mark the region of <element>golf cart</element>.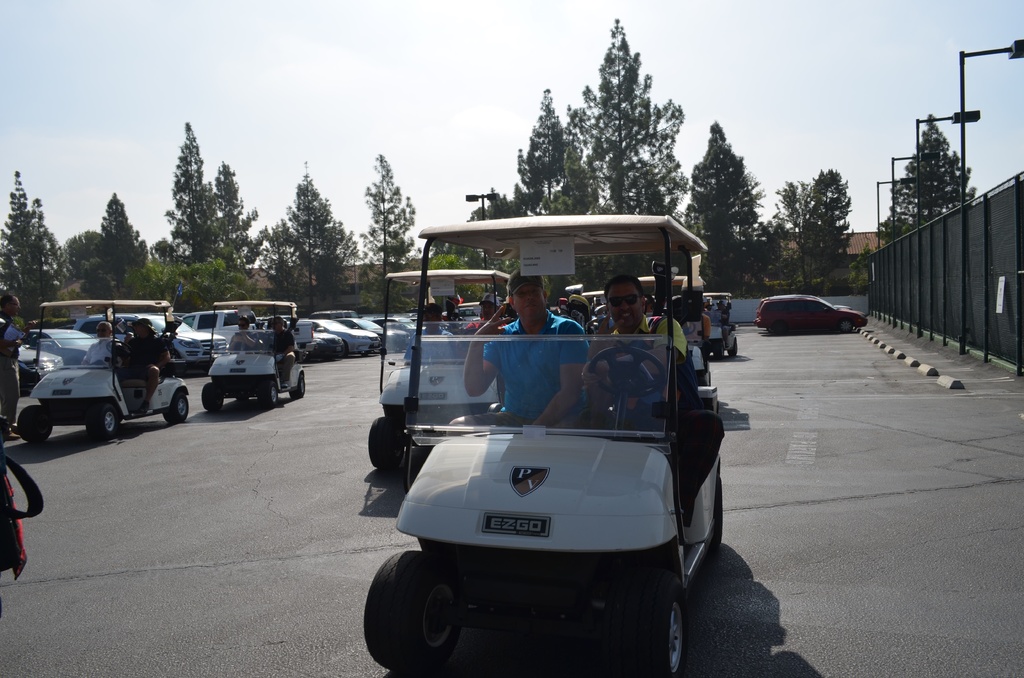
Region: bbox=(362, 214, 724, 677).
